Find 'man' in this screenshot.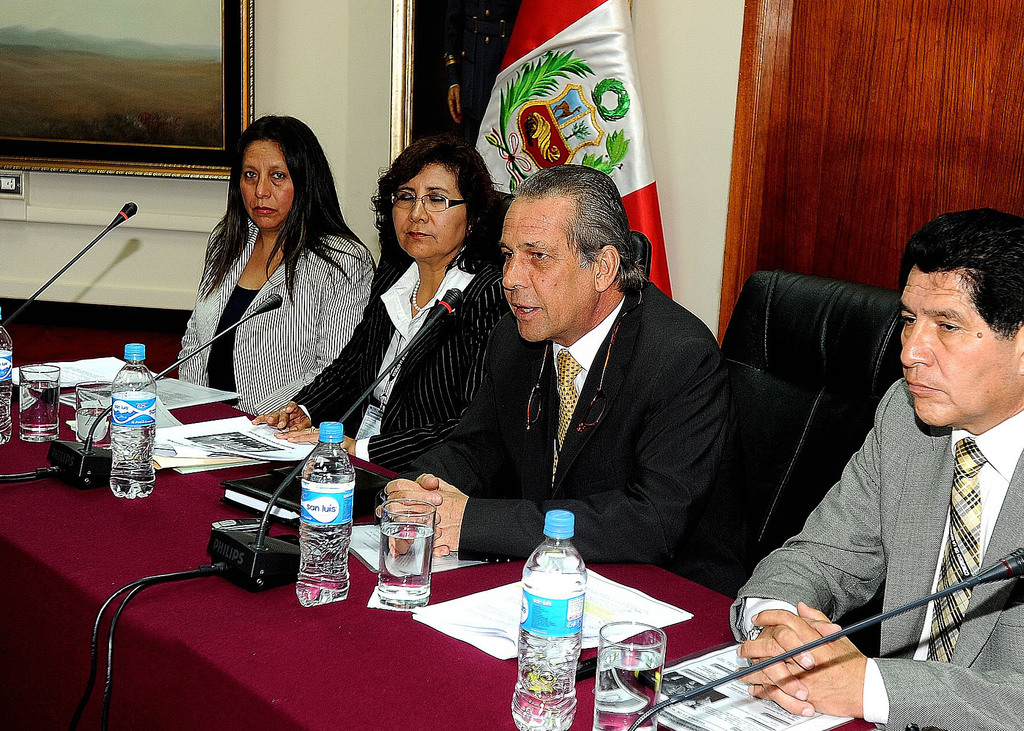
The bounding box for 'man' is (left=432, top=174, right=744, bottom=589).
